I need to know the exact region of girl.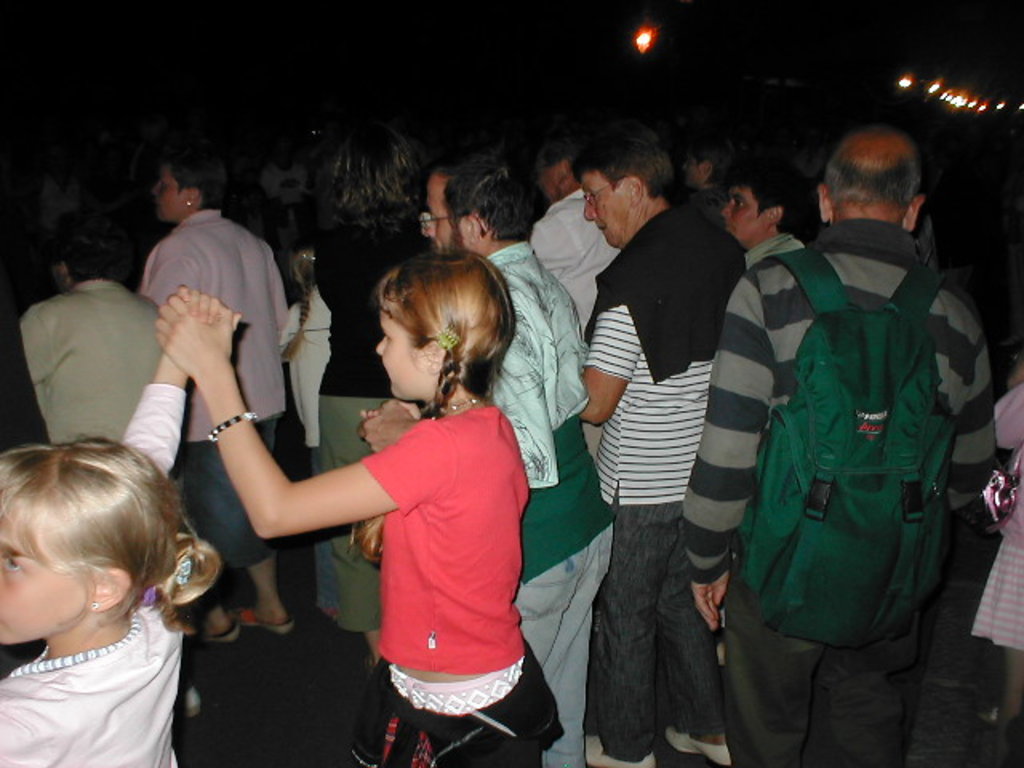
Region: {"left": 0, "top": 282, "right": 243, "bottom": 766}.
